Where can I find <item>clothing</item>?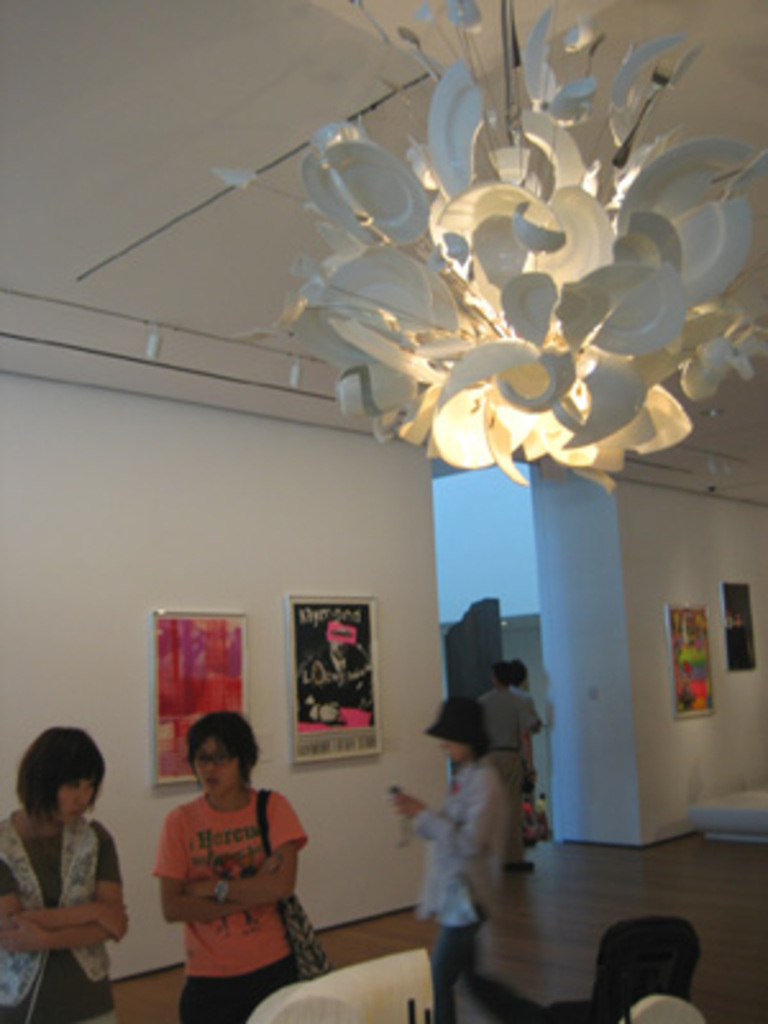
You can find it at box(0, 817, 115, 1021).
